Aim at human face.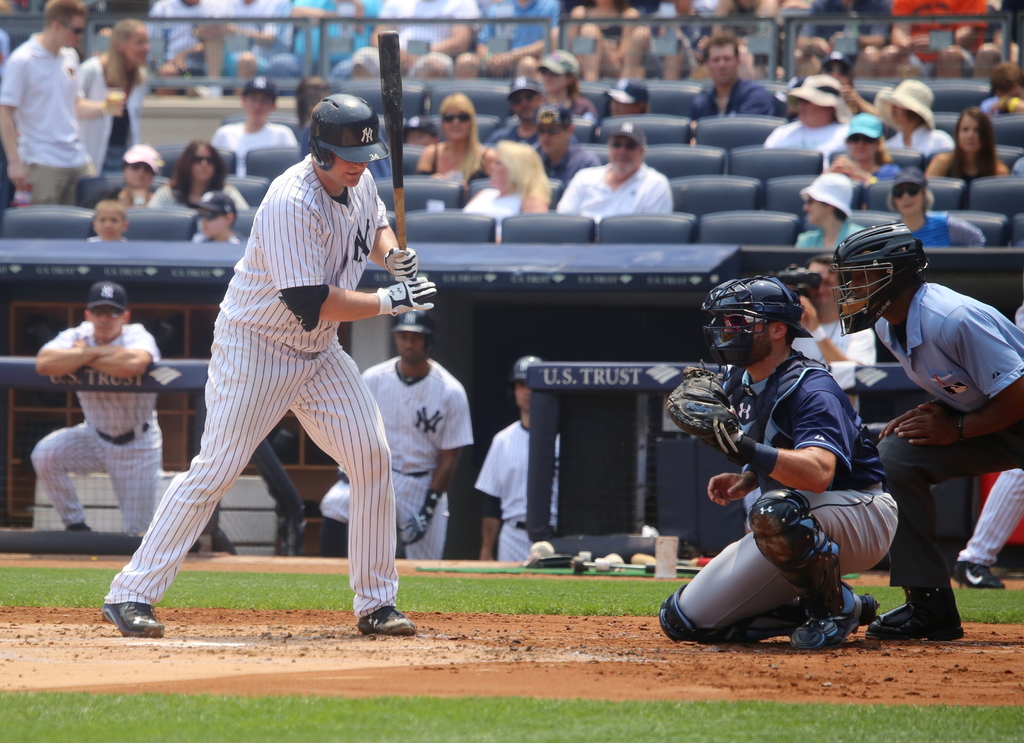
Aimed at 333 158 372 186.
